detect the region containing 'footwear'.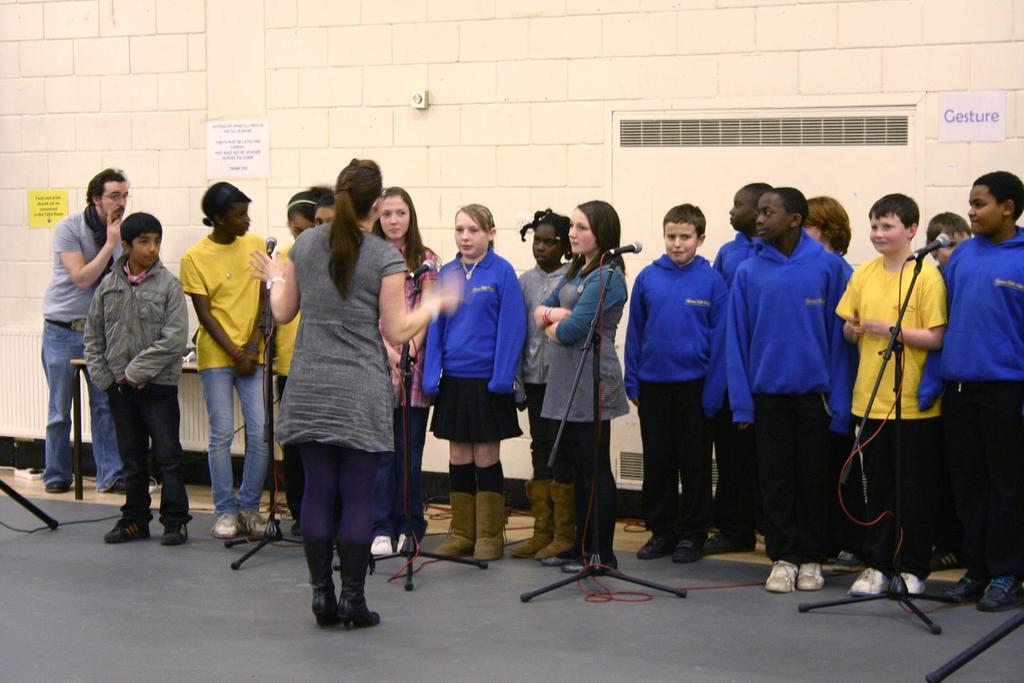
{"x1": 396, "y1": 531, "x2": 424, "y2": 551}.
